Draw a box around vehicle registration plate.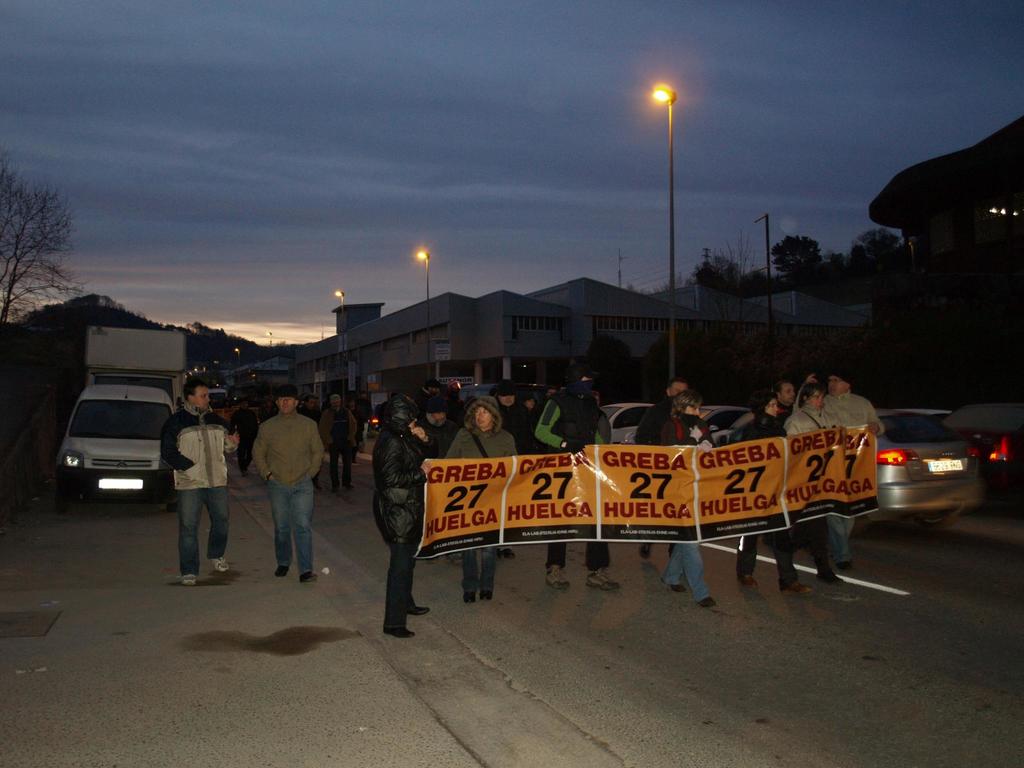
(x1=99, y1=479, x2=140, y2=490).
